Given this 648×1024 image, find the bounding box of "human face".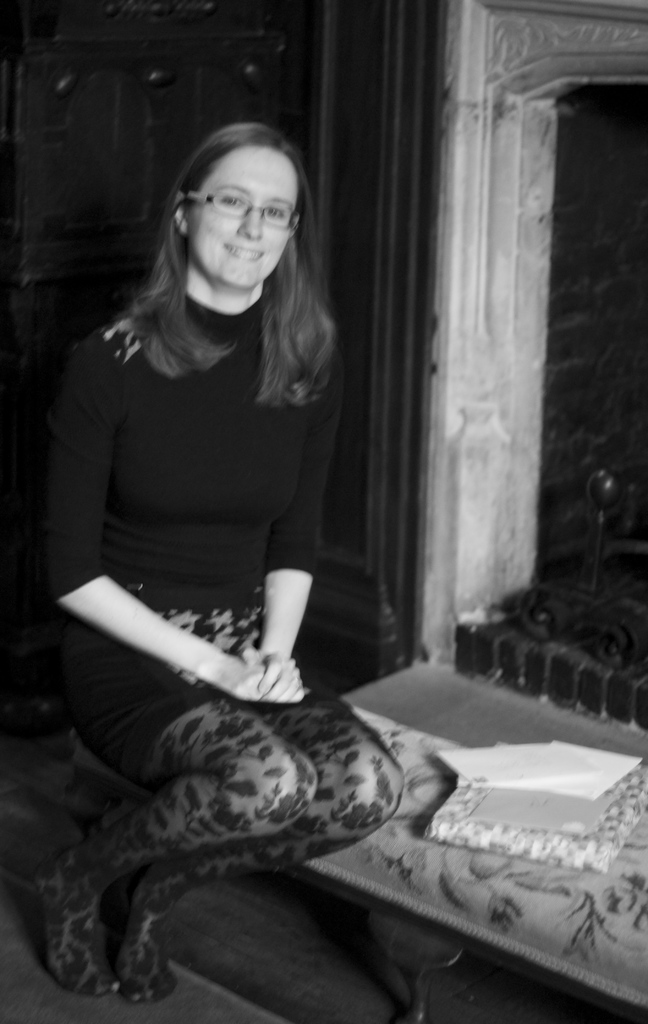
x1=185 y1=143 x2=302 y2=293.
